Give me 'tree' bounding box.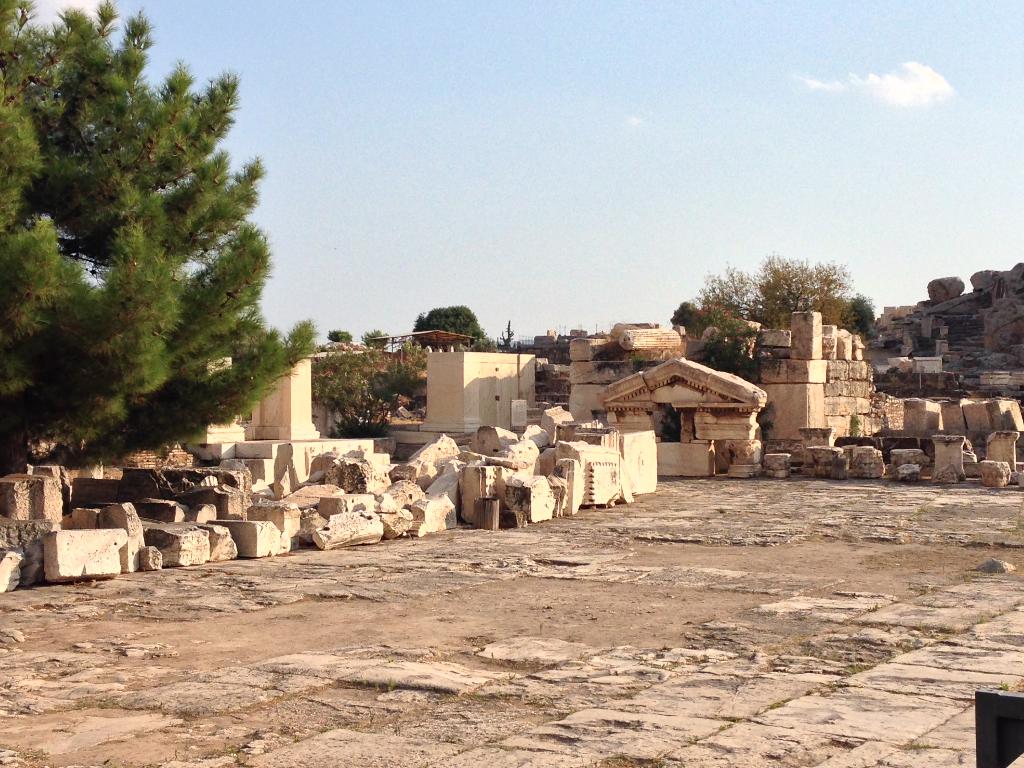
<bbox>365, 328, 394, 347</bbox>.
